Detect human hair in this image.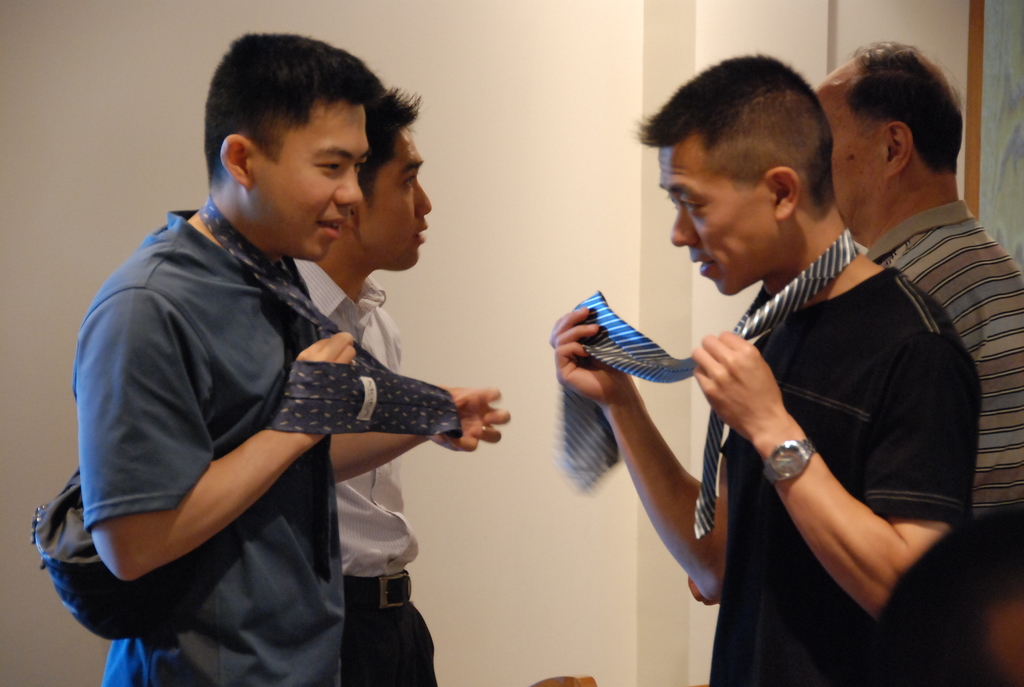
Detection: 353,86,424,193.
